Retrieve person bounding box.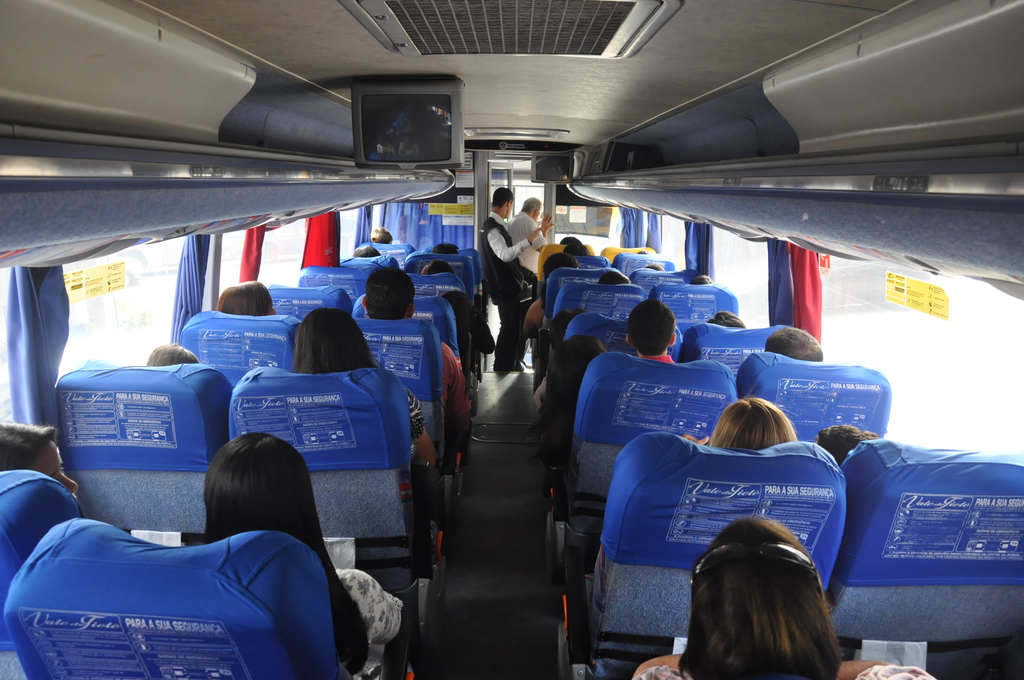
Bounding box: l=196, t=428, r=412, b=679.
